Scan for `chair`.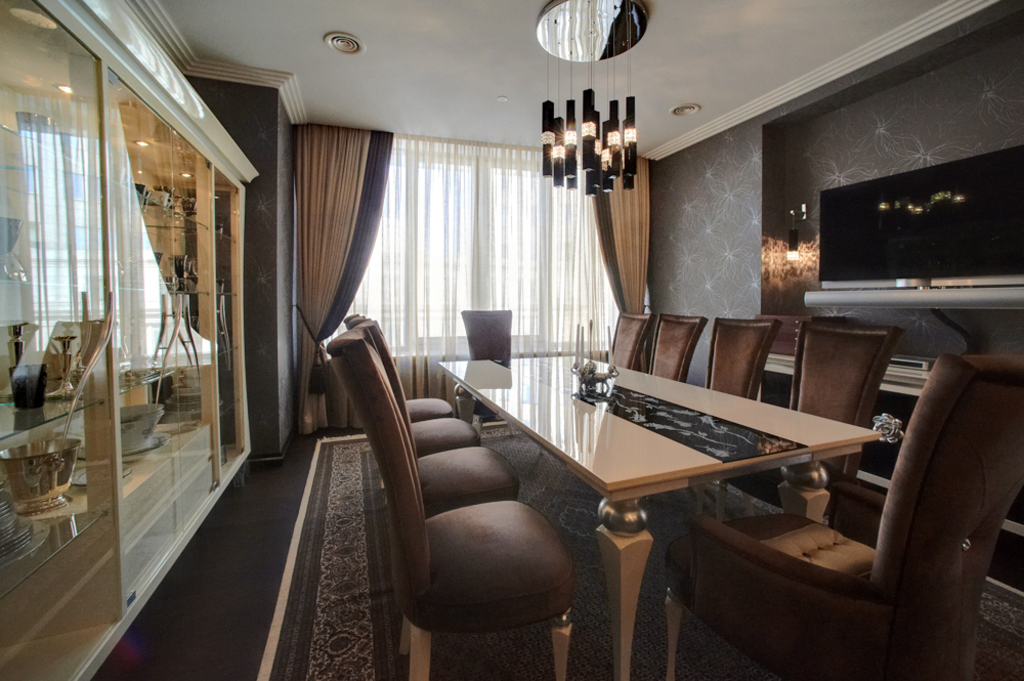
Scan result: {"x1": 711, "y1": 314, "x2": 901, "y2": 521}.
